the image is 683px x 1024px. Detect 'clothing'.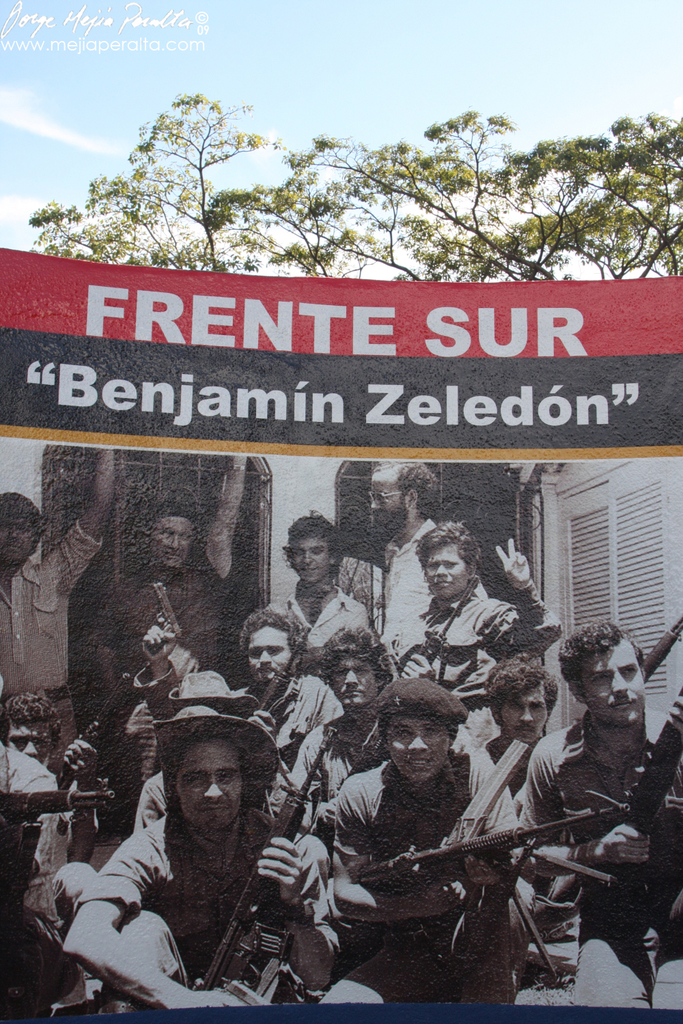
Detection: pyautogui.locateOnScreen(86, 803, 388, 1023).
